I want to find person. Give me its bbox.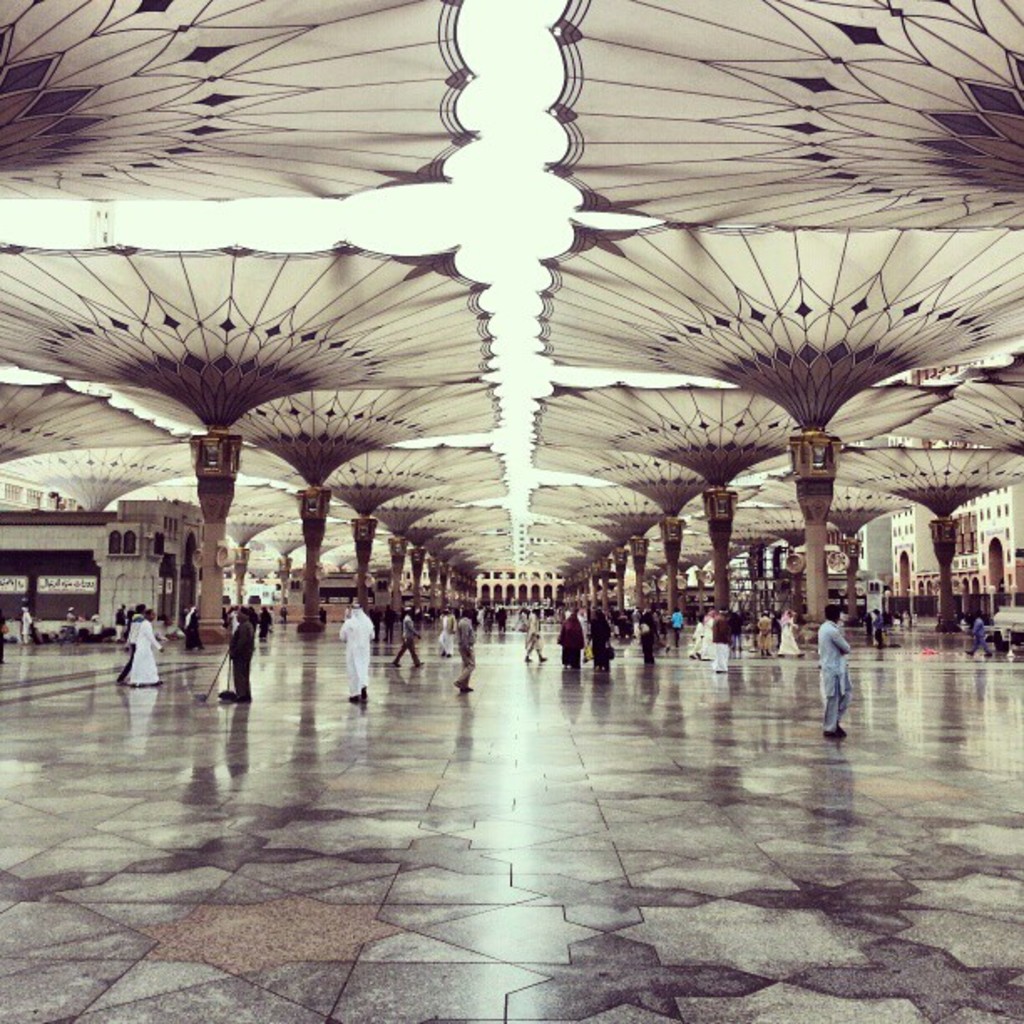
rect(119, 599, 124, 632).
